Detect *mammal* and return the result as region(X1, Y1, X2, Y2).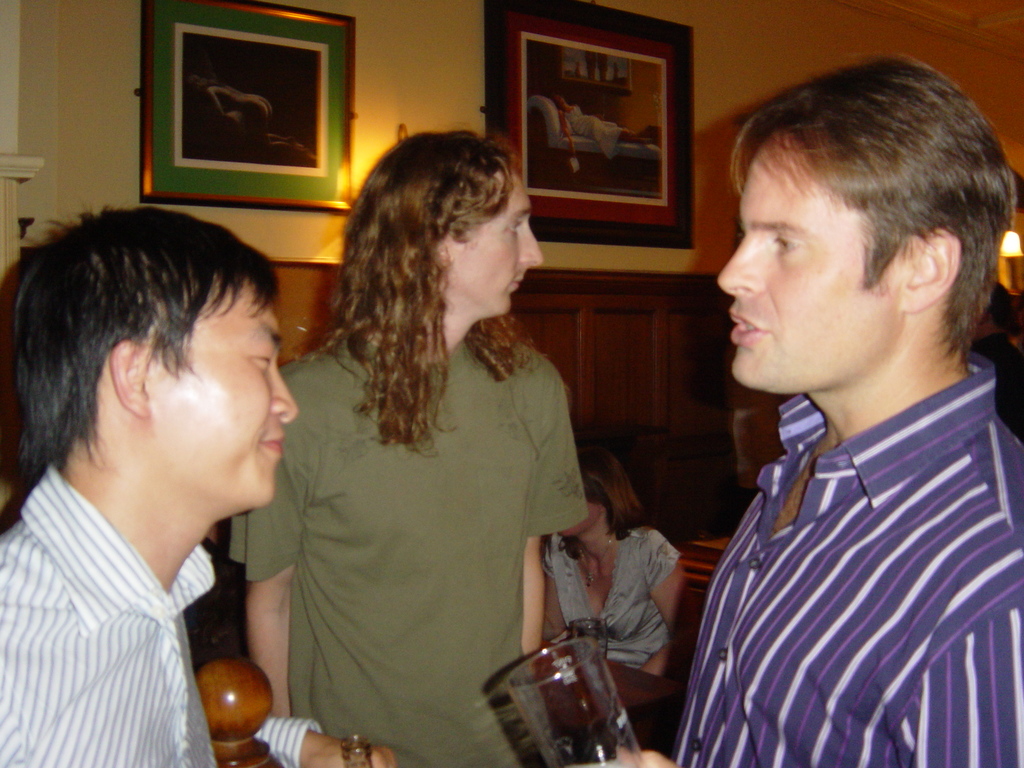
region(546, 438, 705, 672).
